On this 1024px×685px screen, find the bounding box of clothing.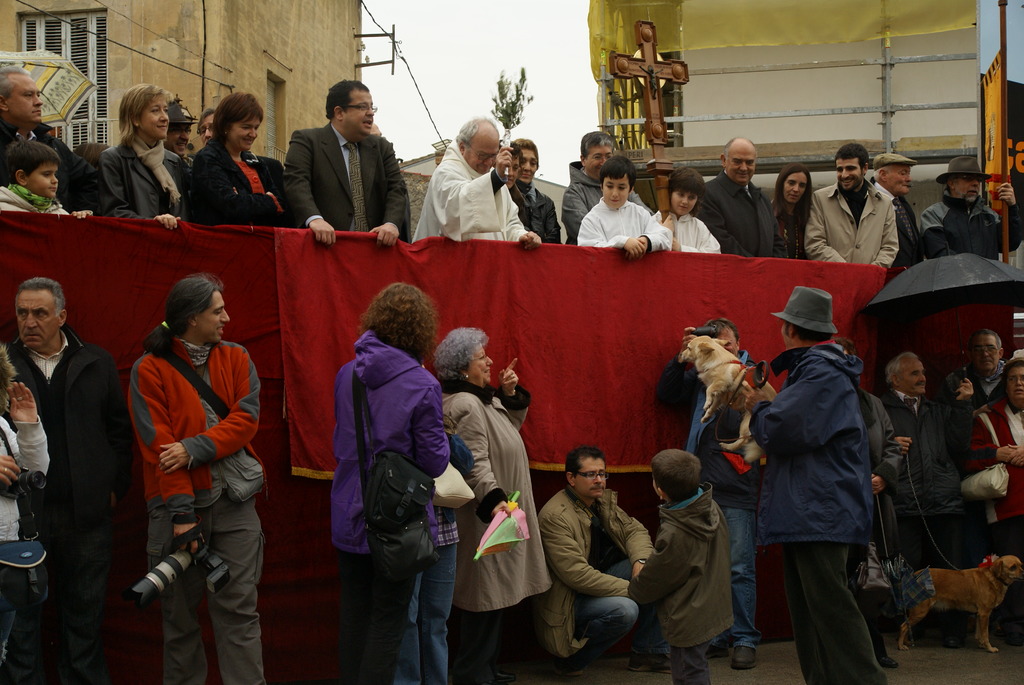
Bounding box: {"left": 411, "top": 135, "right": 528, "bottom": 242}.
